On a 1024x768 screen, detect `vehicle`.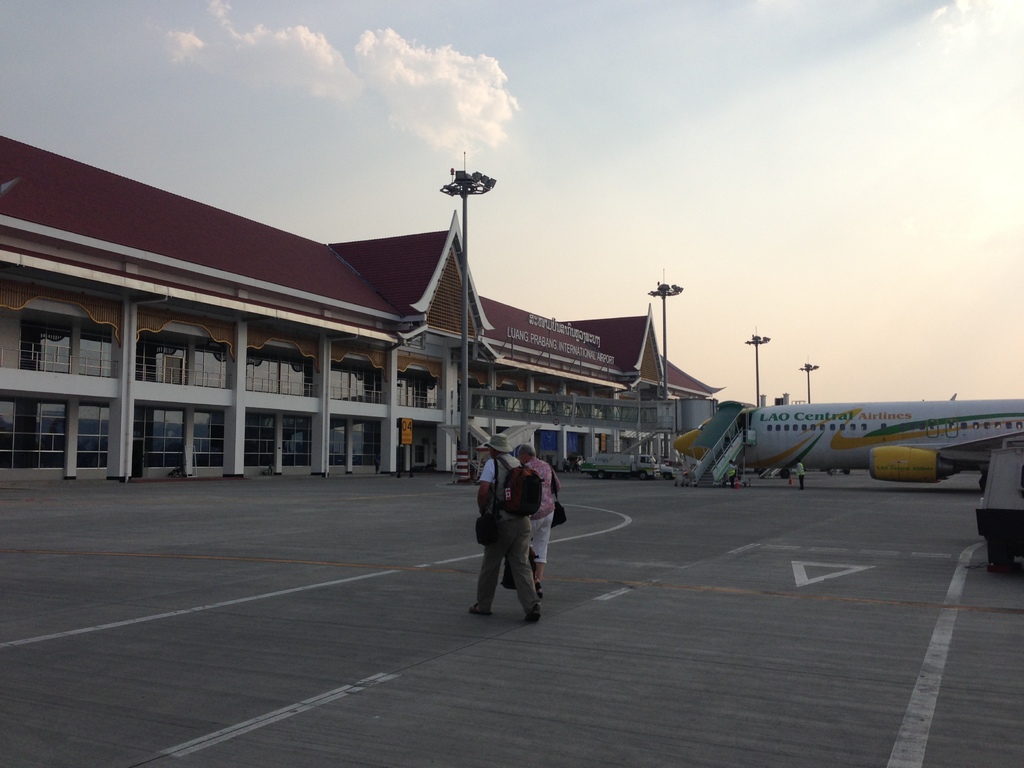
select_region(669, 390, 1023, 487).
